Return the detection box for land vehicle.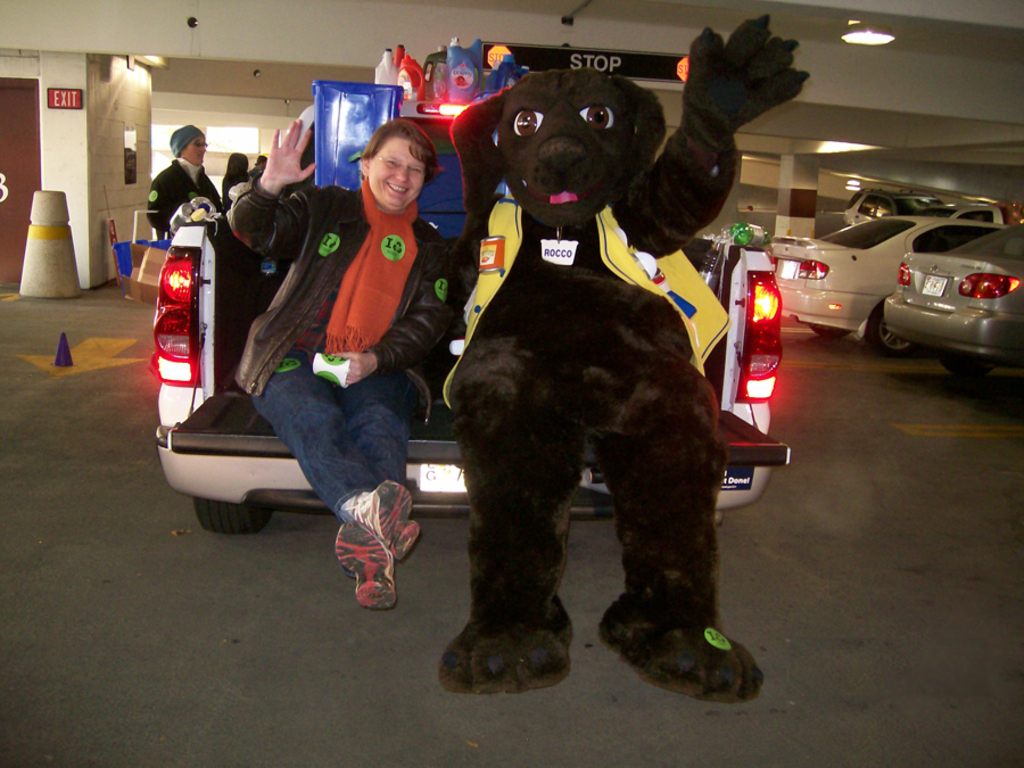
pyautogui.locateOnScreen(842, 187, 950, 228).
